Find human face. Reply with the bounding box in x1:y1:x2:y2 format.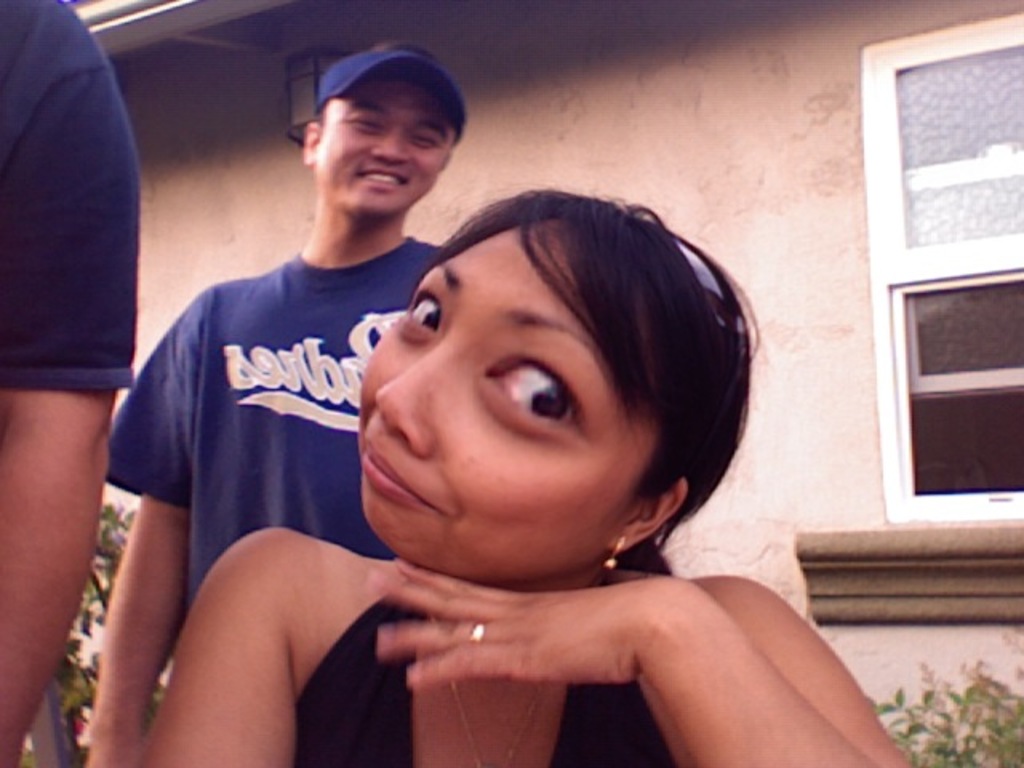
365:227:653:581.
